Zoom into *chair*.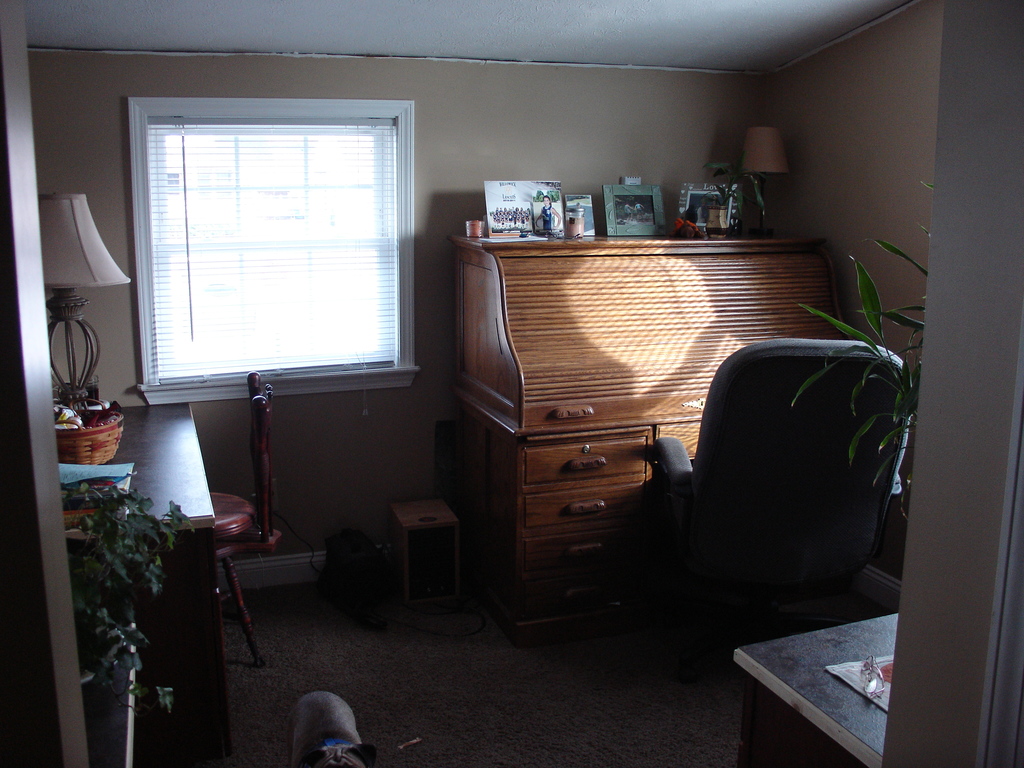
Zoom target: 598:346:895:619.
